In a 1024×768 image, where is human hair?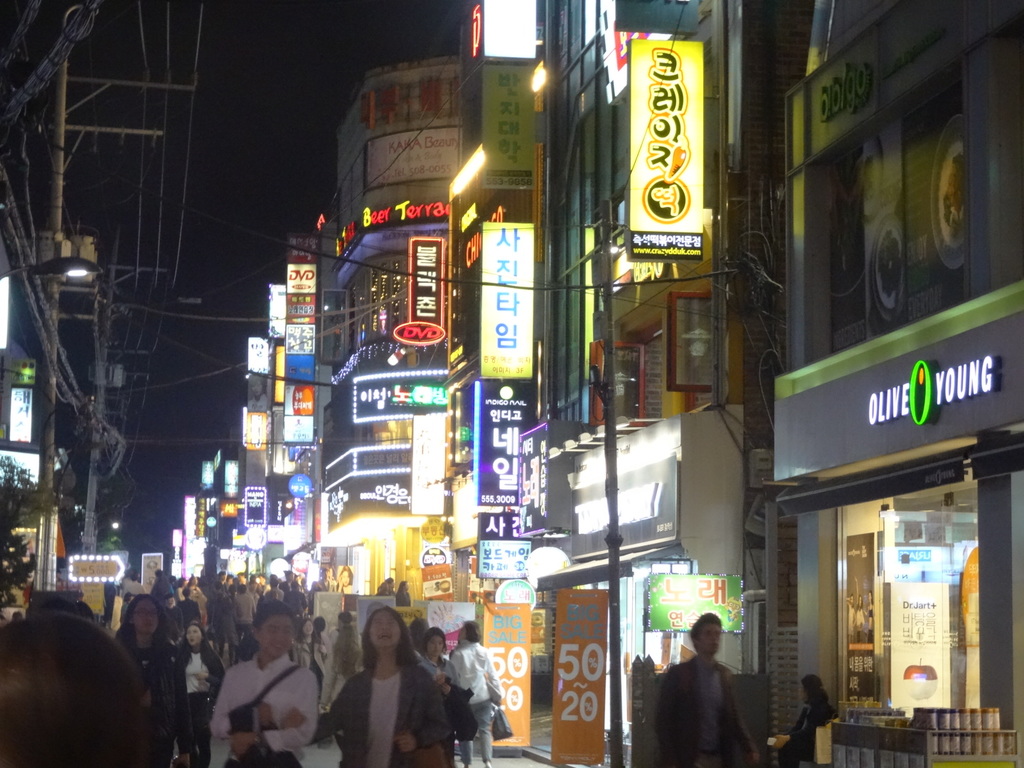
bbox=(248, 598, 301, 644).
